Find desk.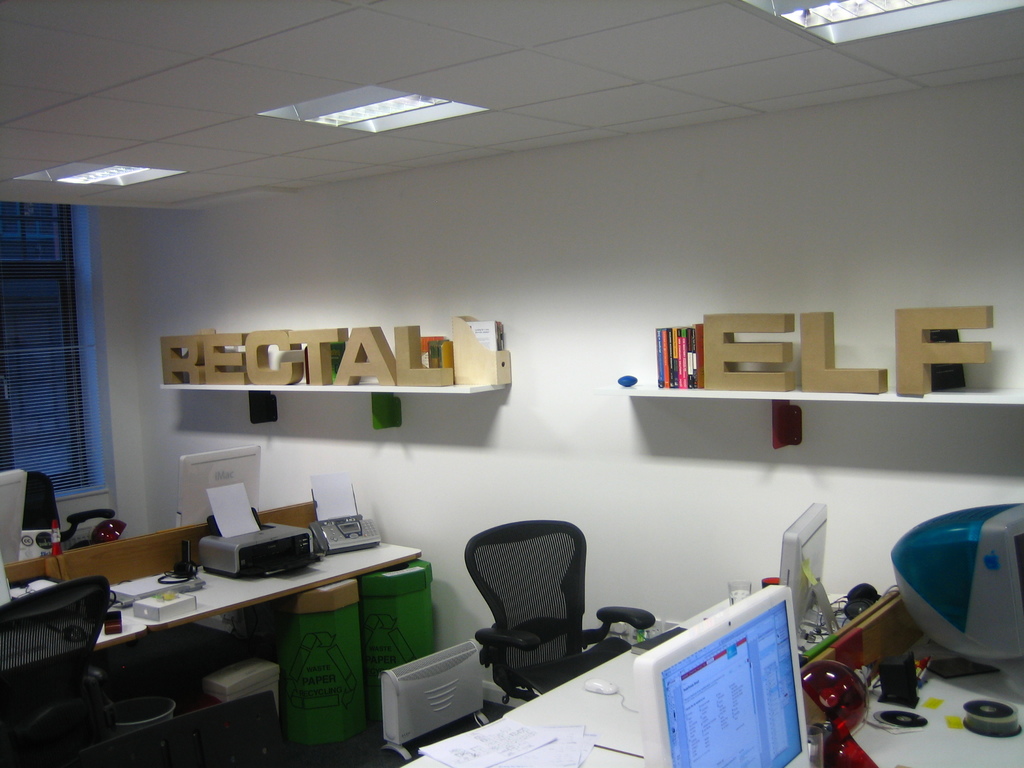
box=[401, 595, 1023, 767].
